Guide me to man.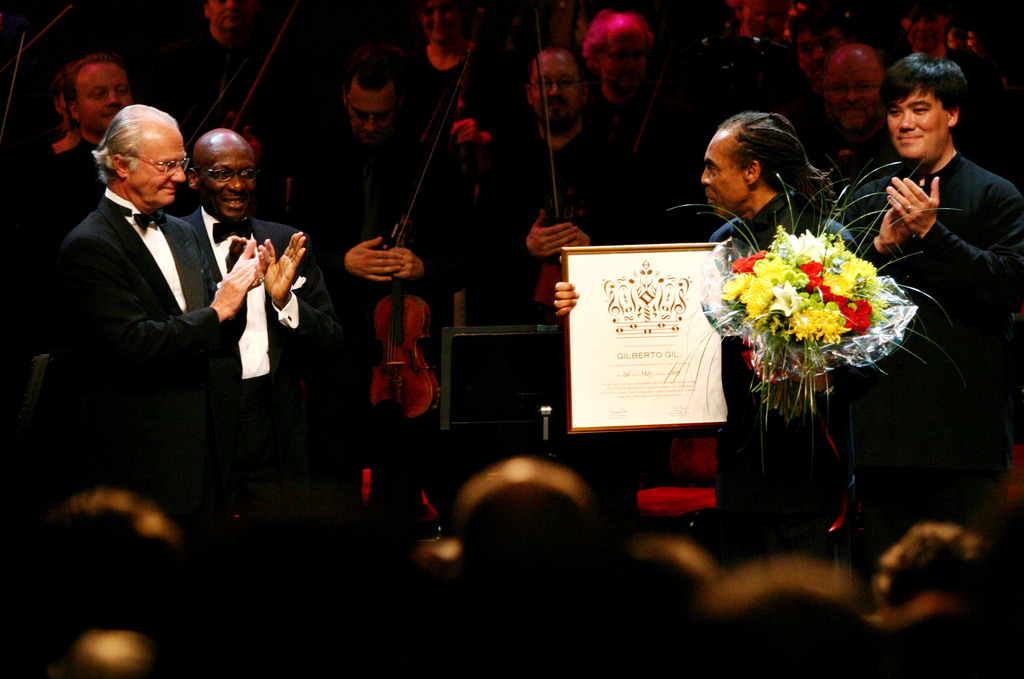
Guidance: {"x1": 42, "y1": 63, "x2": 257, "y2": 539}.
